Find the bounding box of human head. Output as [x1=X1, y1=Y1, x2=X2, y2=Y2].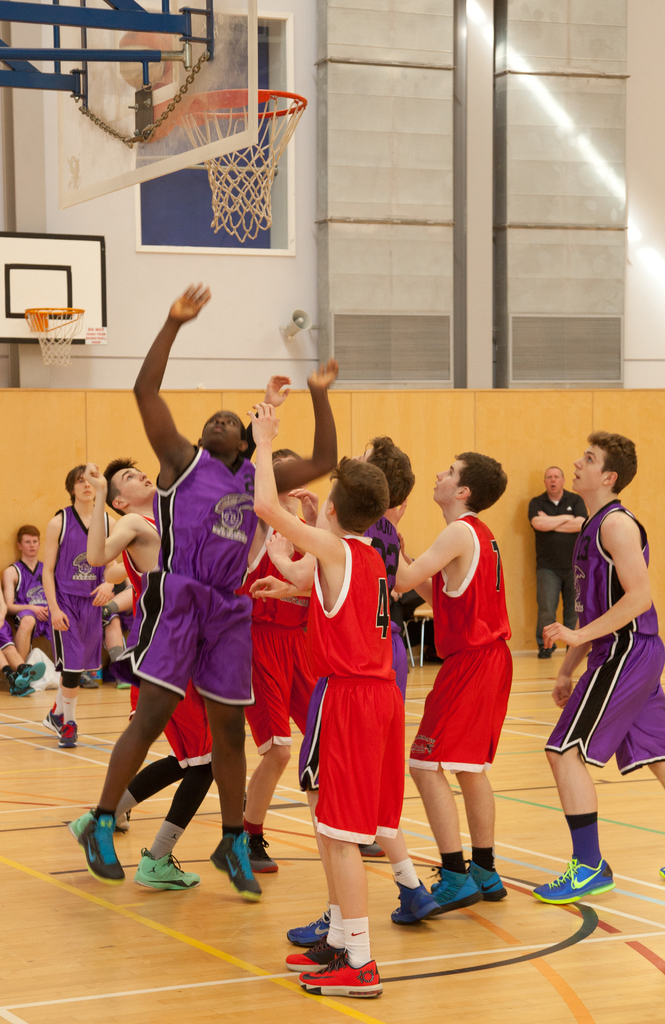
[x1=195, y1=408, x2=248, y2=461].
